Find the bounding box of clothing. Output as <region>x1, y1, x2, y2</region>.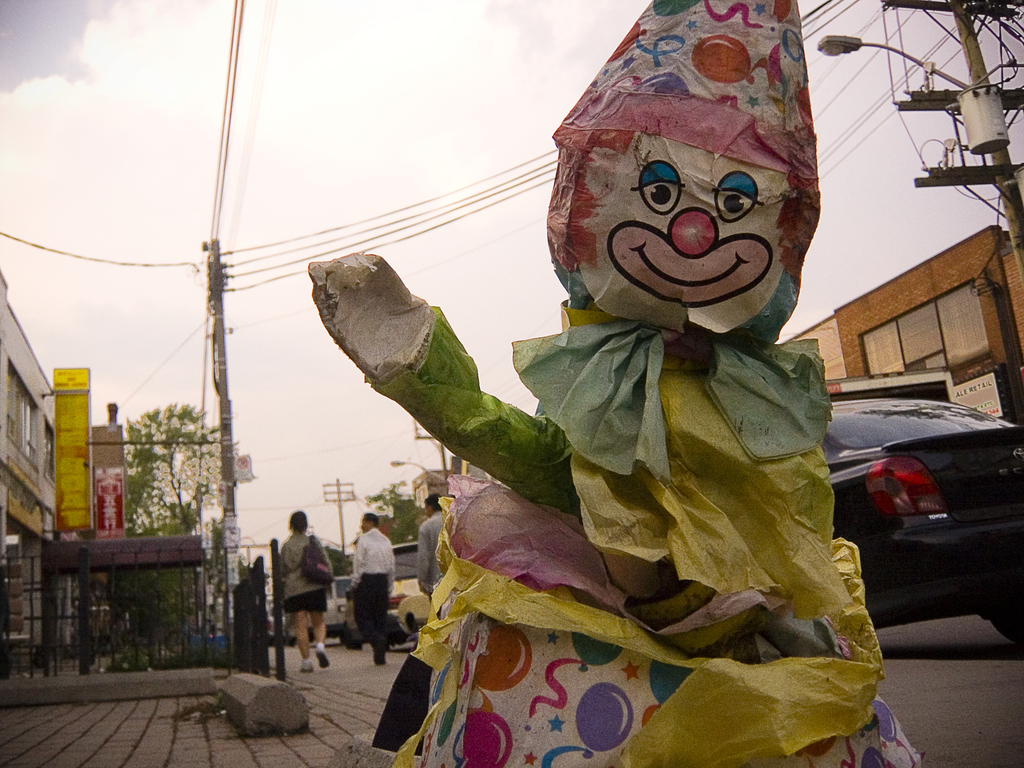
<region>347, 529, 399, 653</region>.
